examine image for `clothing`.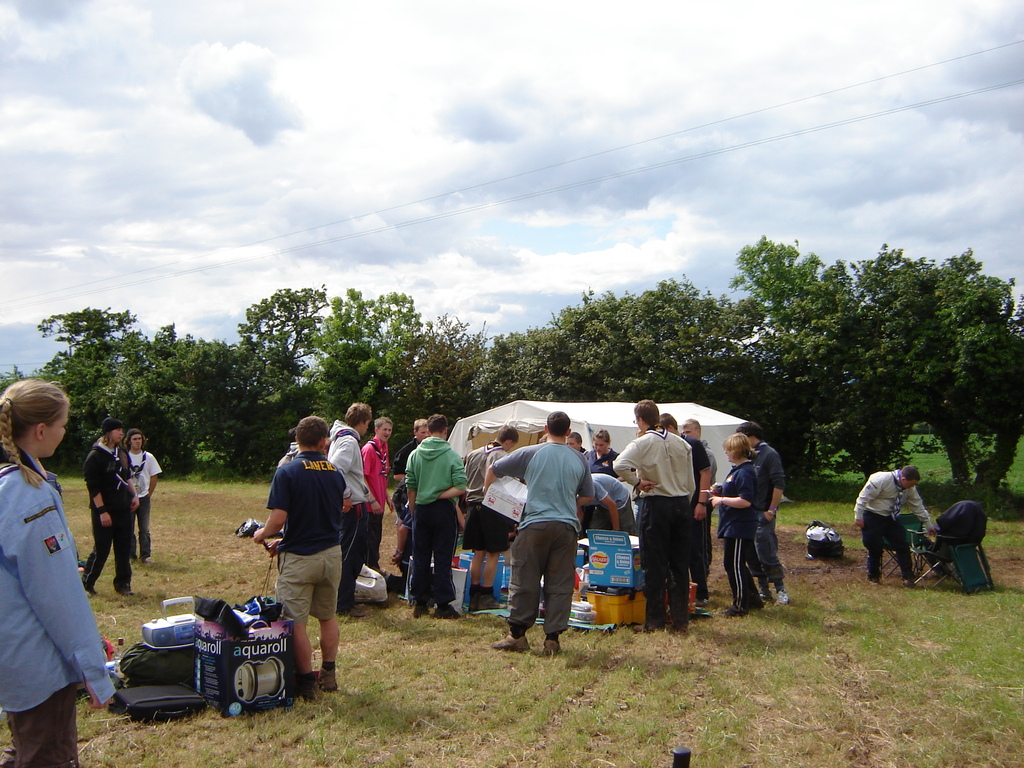
Examination result: region(683, 437, 712, 602).
